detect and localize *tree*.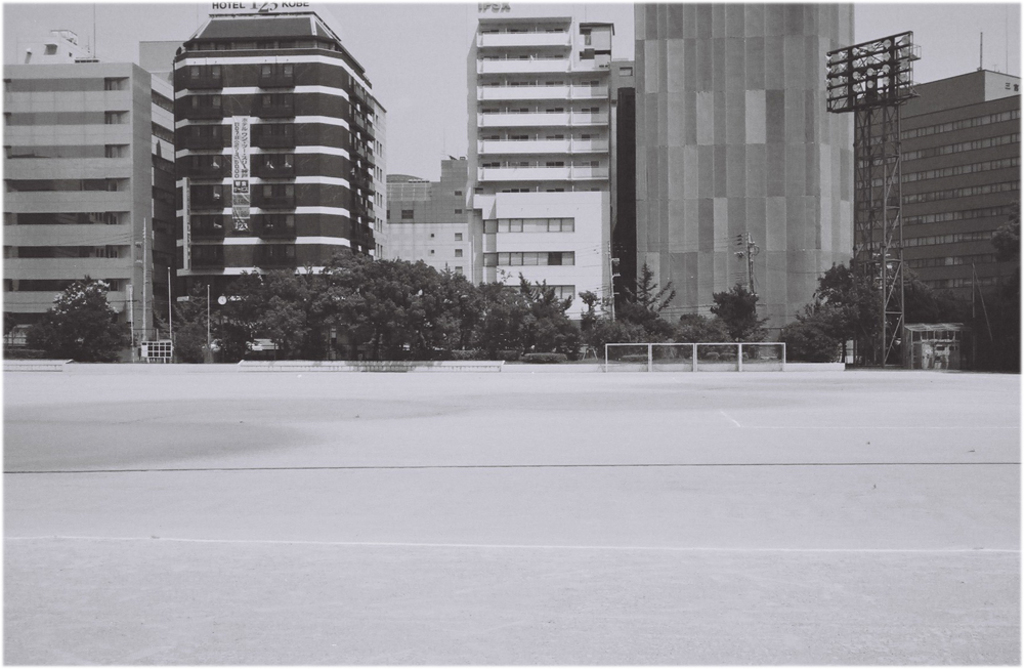
Localized at bbox(26, 281, 137, 366).
